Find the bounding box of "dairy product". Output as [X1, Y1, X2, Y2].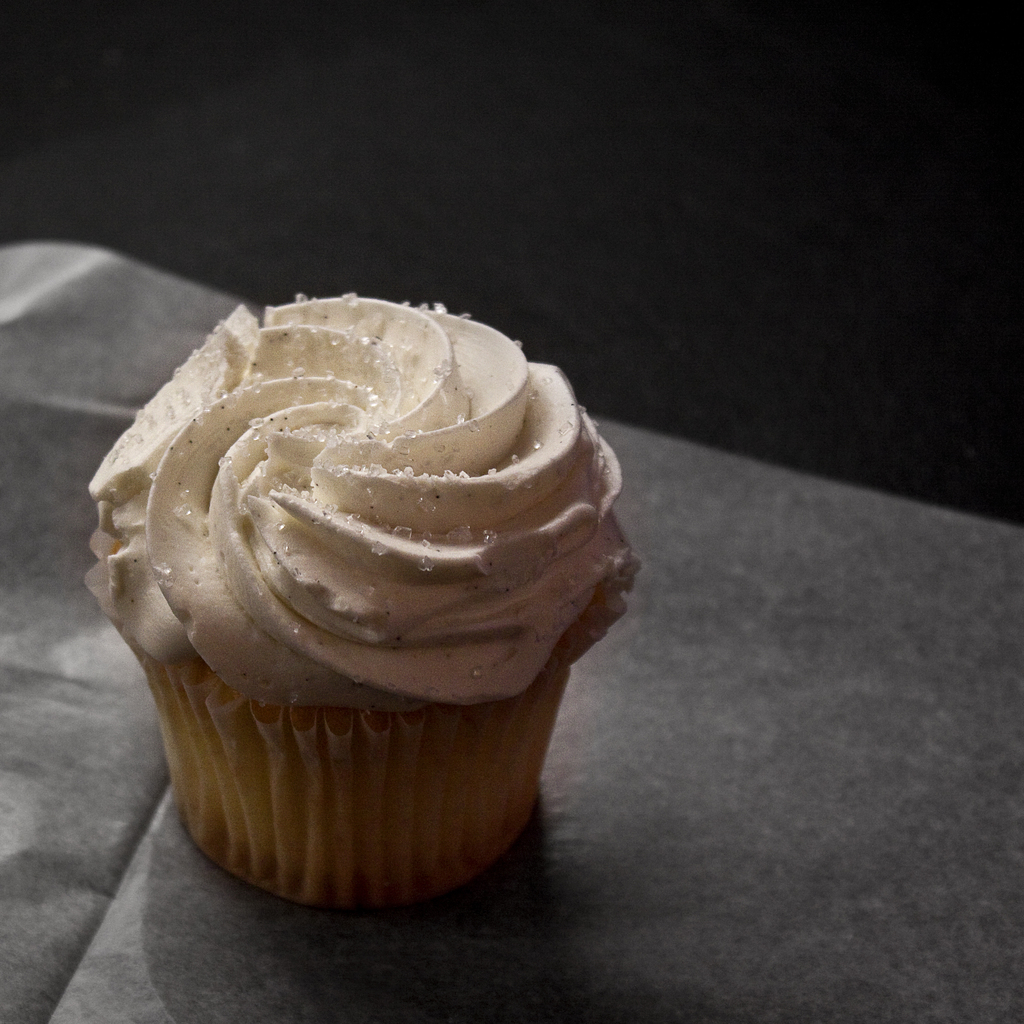
[85, 299, 616, 809].
